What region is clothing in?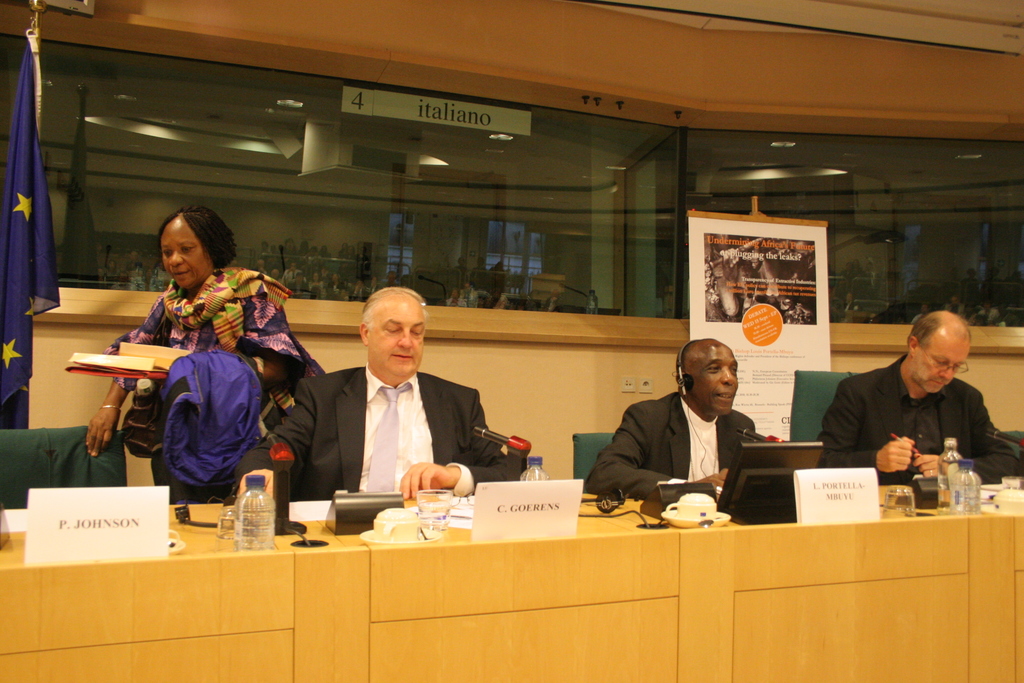
{"left": 232, "top": 363, "right": 530, "bottom": 504}.
